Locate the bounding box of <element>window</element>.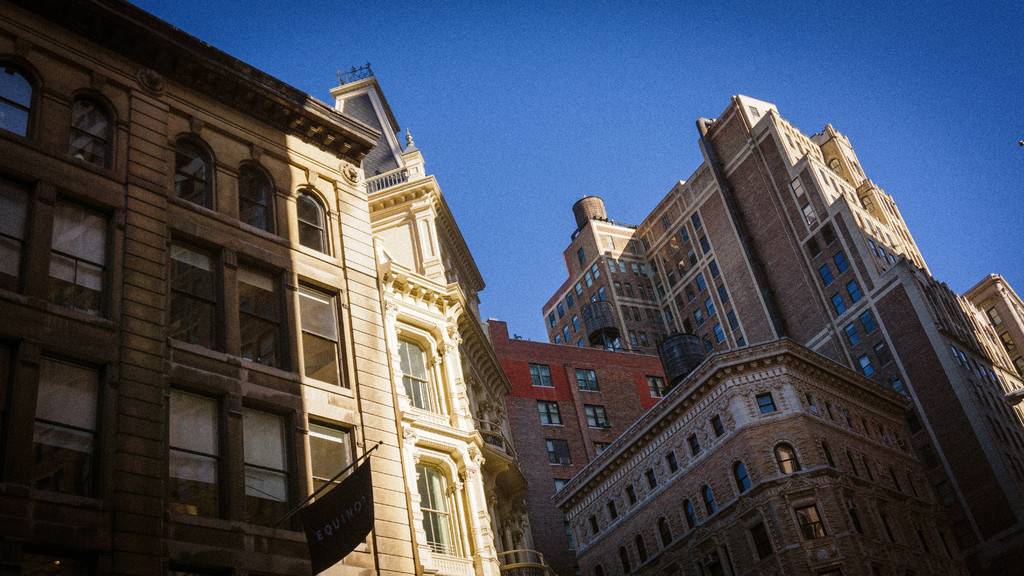
Bounding box: bbox=[828, 158, 842, 174].
